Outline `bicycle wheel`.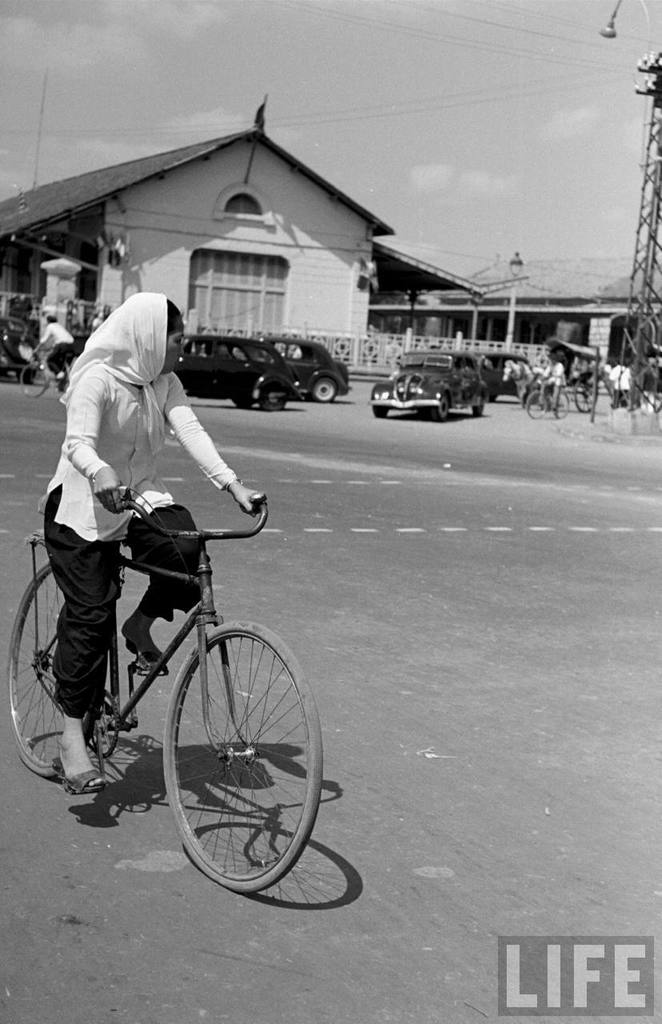
Outline: select_region(526, 391, 547, 419).
